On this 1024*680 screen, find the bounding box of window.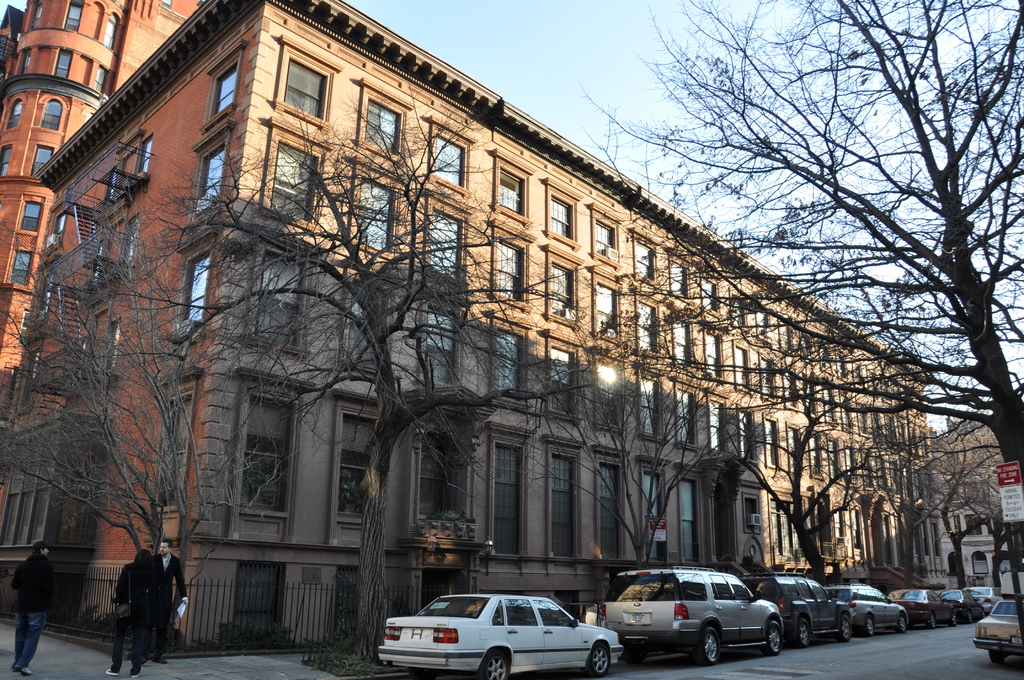
Bounding box: bbox=(643, 303, 661, 352).
